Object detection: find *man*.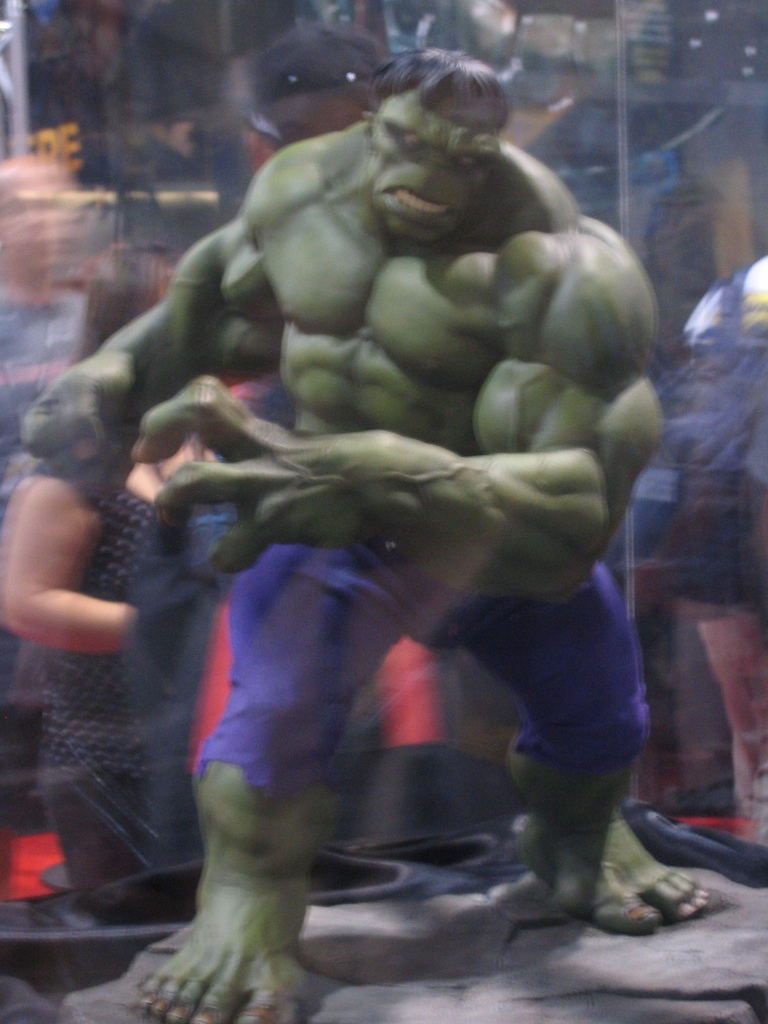
rect(140, 52, 712, 1023).
